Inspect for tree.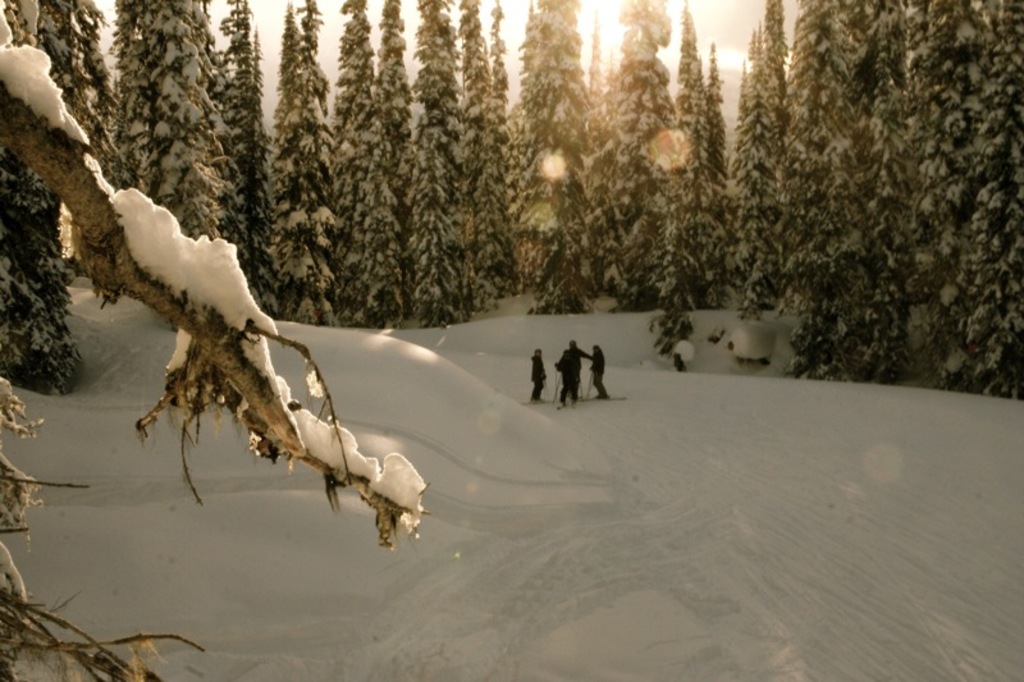
Inspection: <bbox>504, 0, 616, 330</bbox>.
